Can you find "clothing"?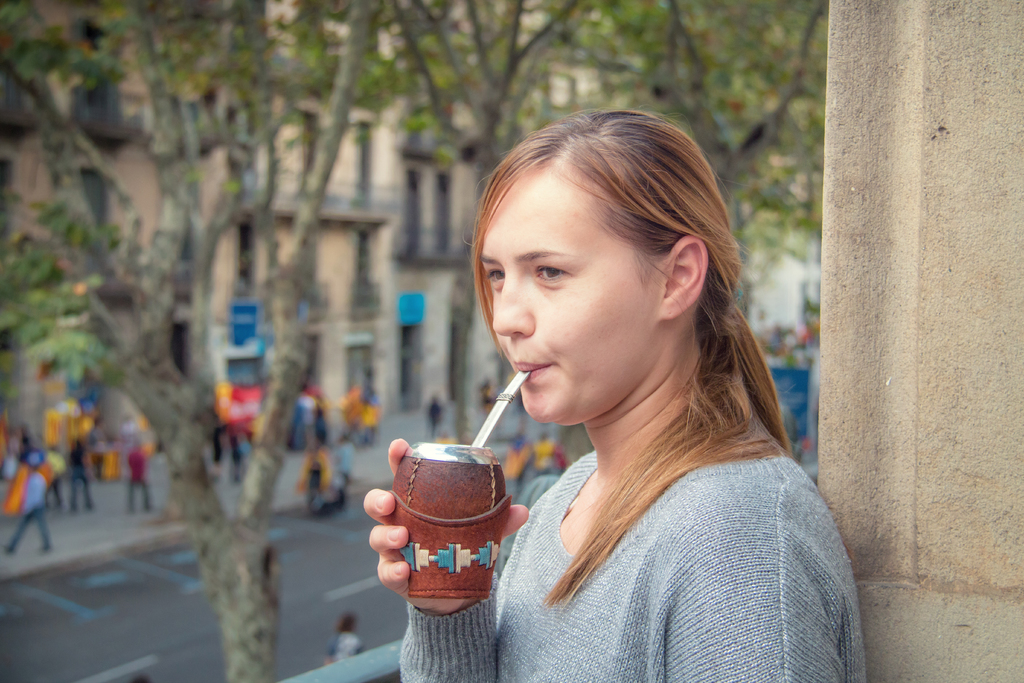
Yes, bounding box: 72:441:94:509.
